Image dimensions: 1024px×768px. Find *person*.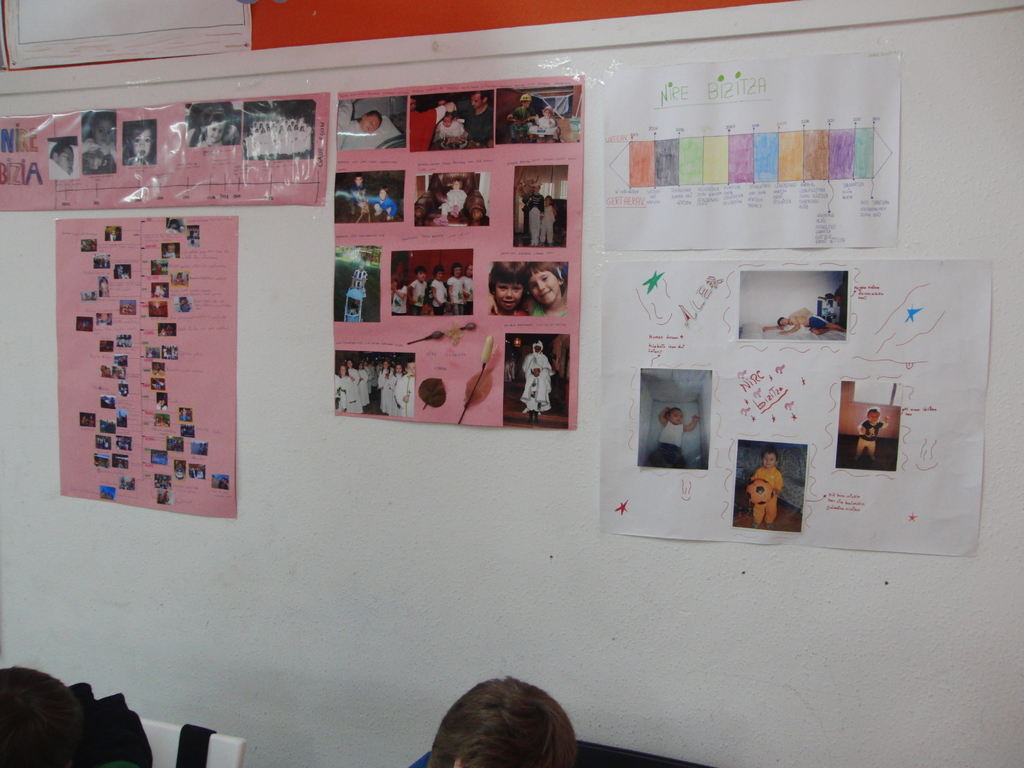
x1=173, y1=273, x2=186, y2=285.
